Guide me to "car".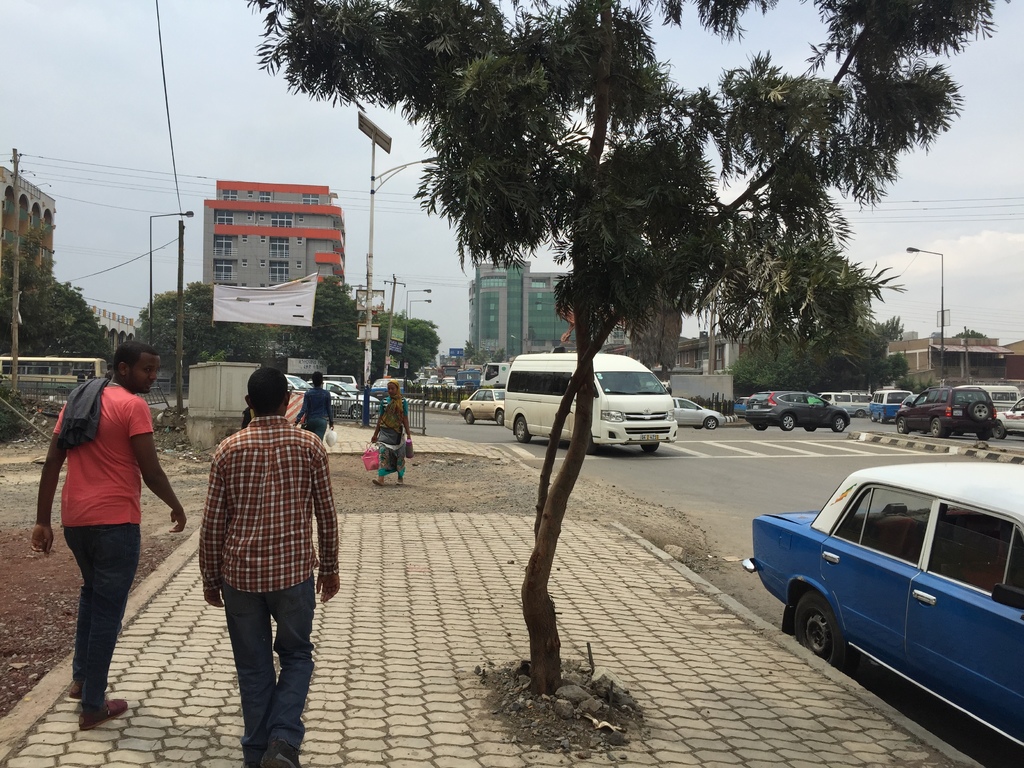
Guidance: 742, 462, 1023, 762.
